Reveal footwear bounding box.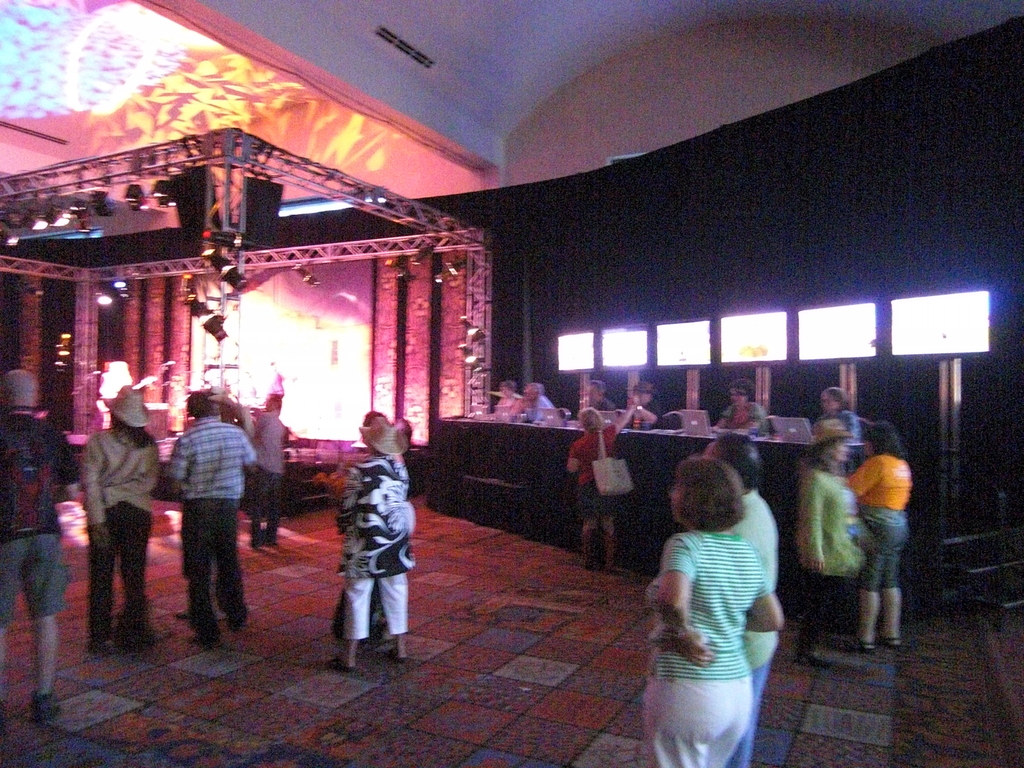
Revealed: crop(845, 636, 878, 651).
